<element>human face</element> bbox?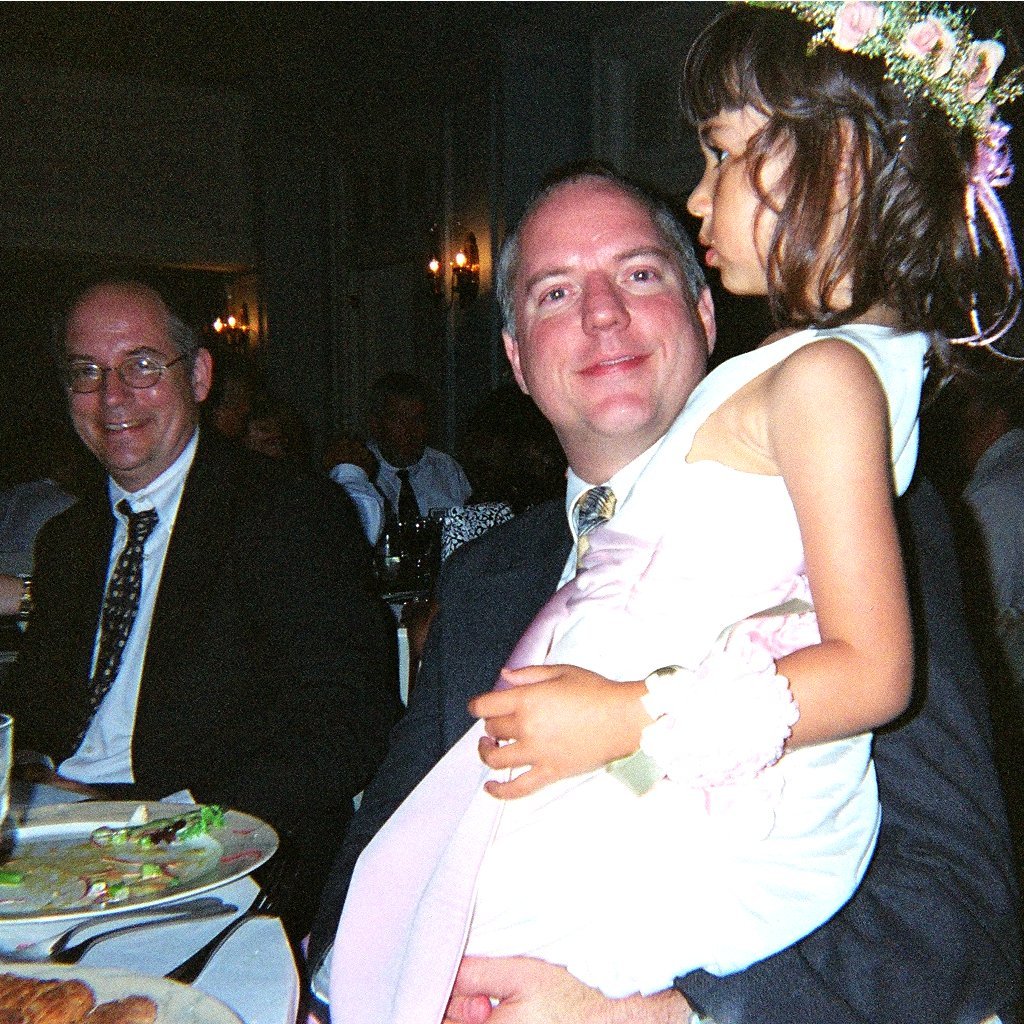
locate(381, 397, 434, 461)
